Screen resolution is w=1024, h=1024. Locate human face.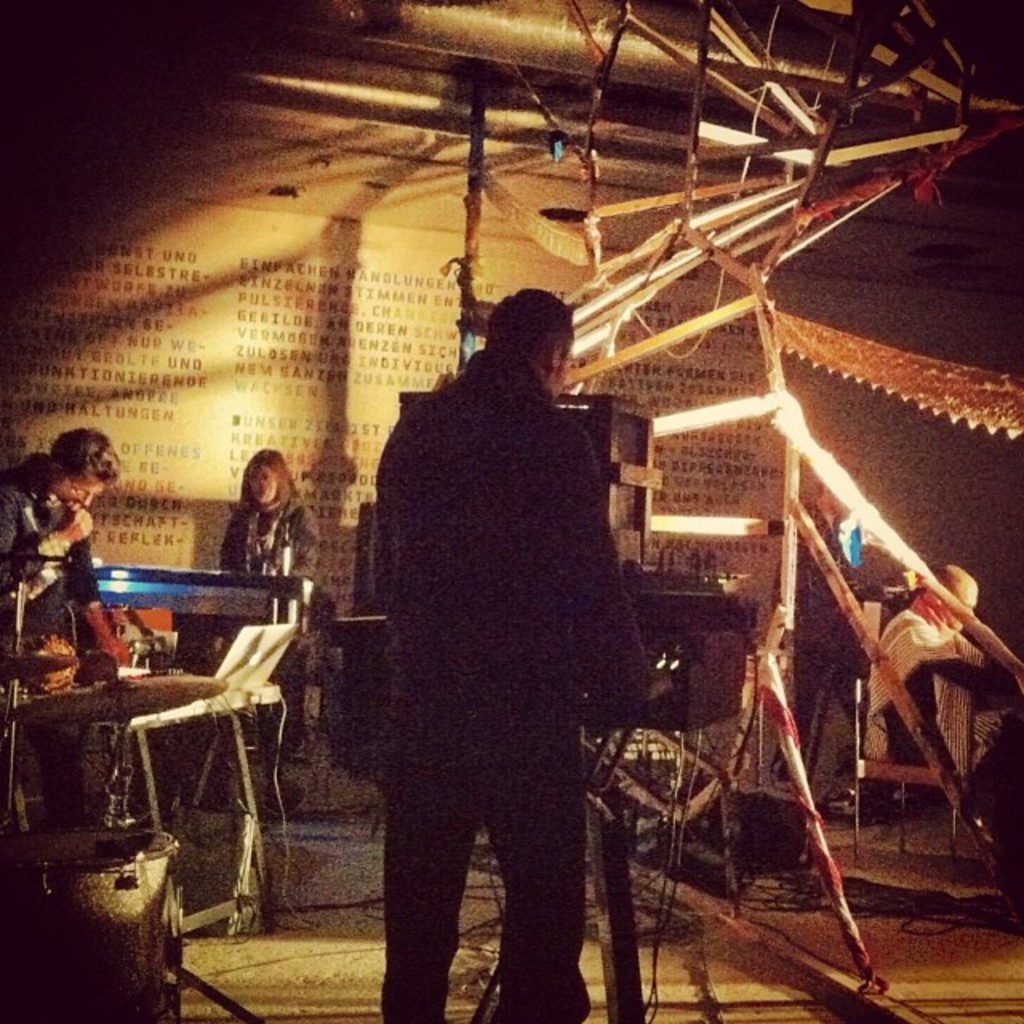
(left=250, top=462, right=278, bottom=502).
